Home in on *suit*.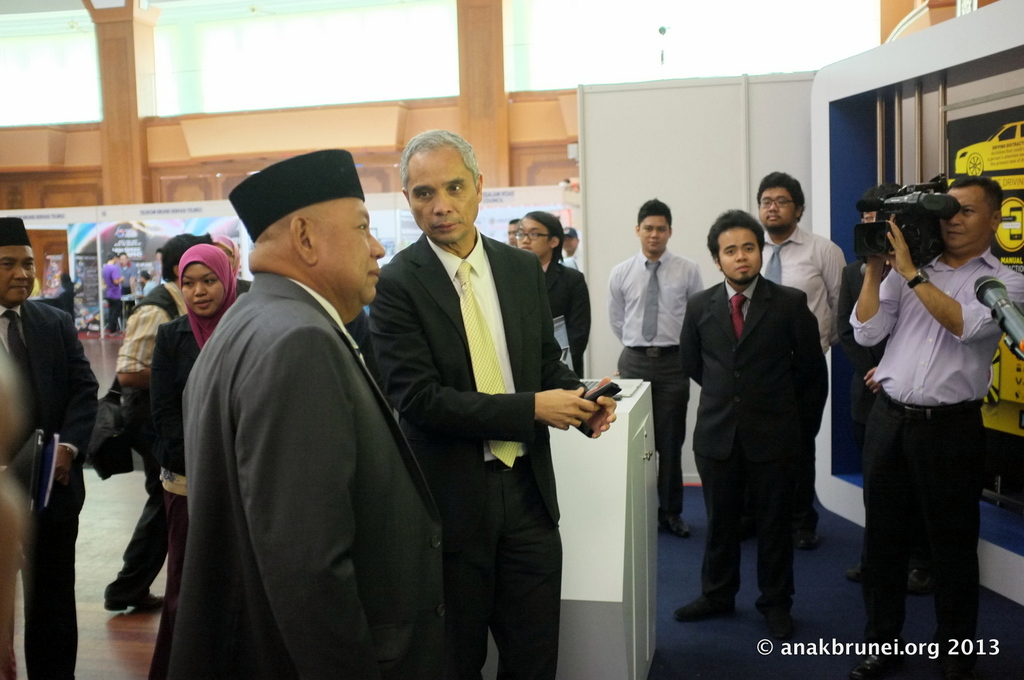
Homed in at select_region(0, 301, 99, 679).
